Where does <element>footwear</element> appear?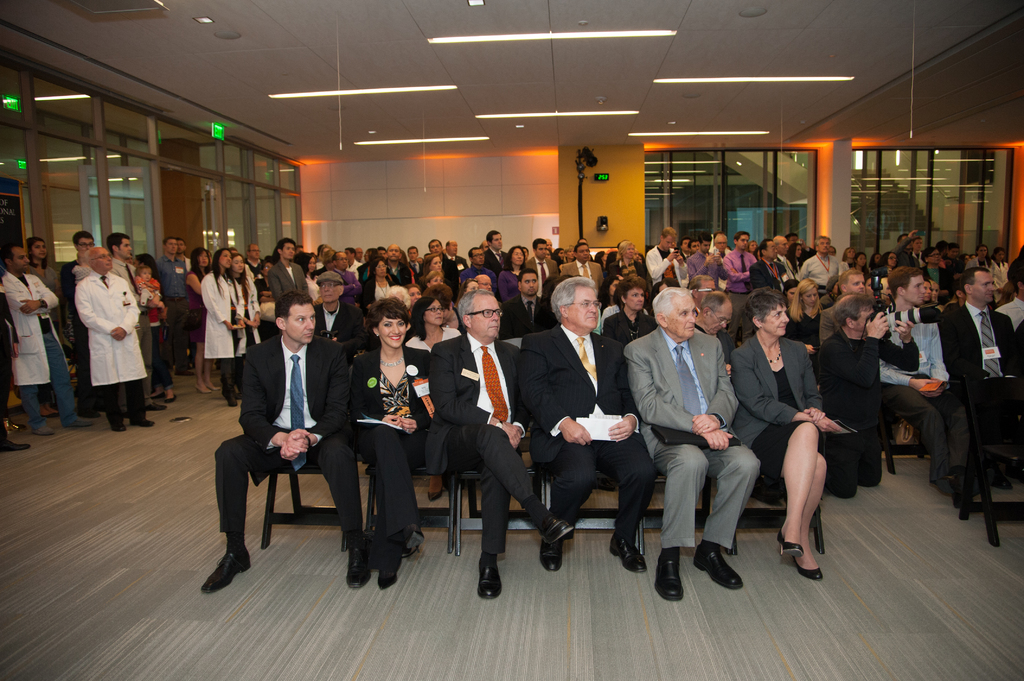
Appears at 51/410/60/413.
